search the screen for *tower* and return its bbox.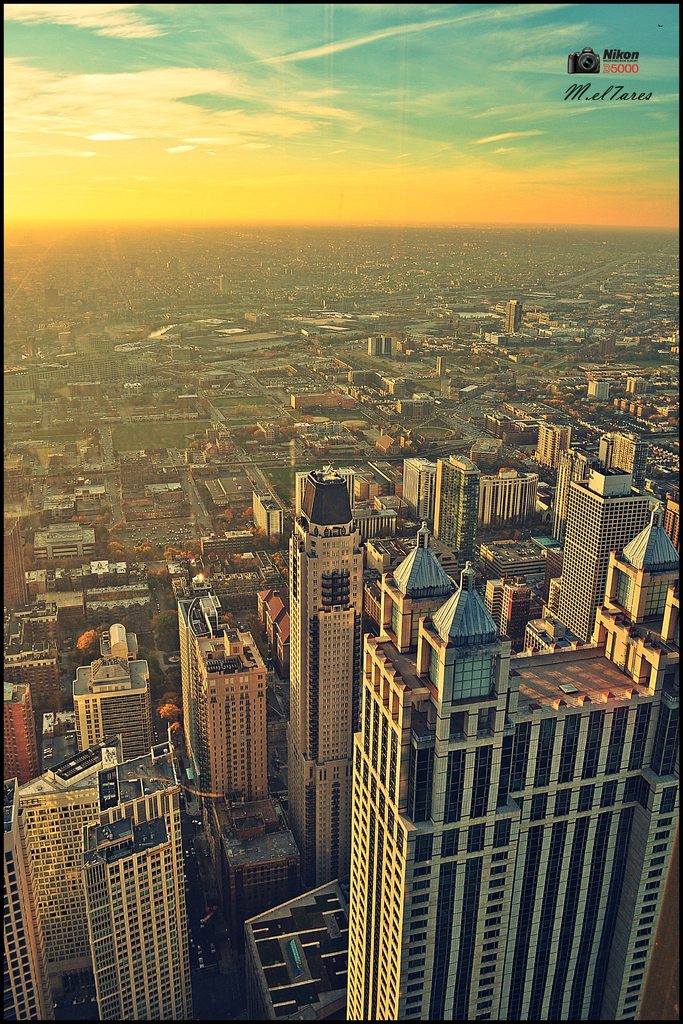
Found: l=0, t=787, r=58, b=1020.
